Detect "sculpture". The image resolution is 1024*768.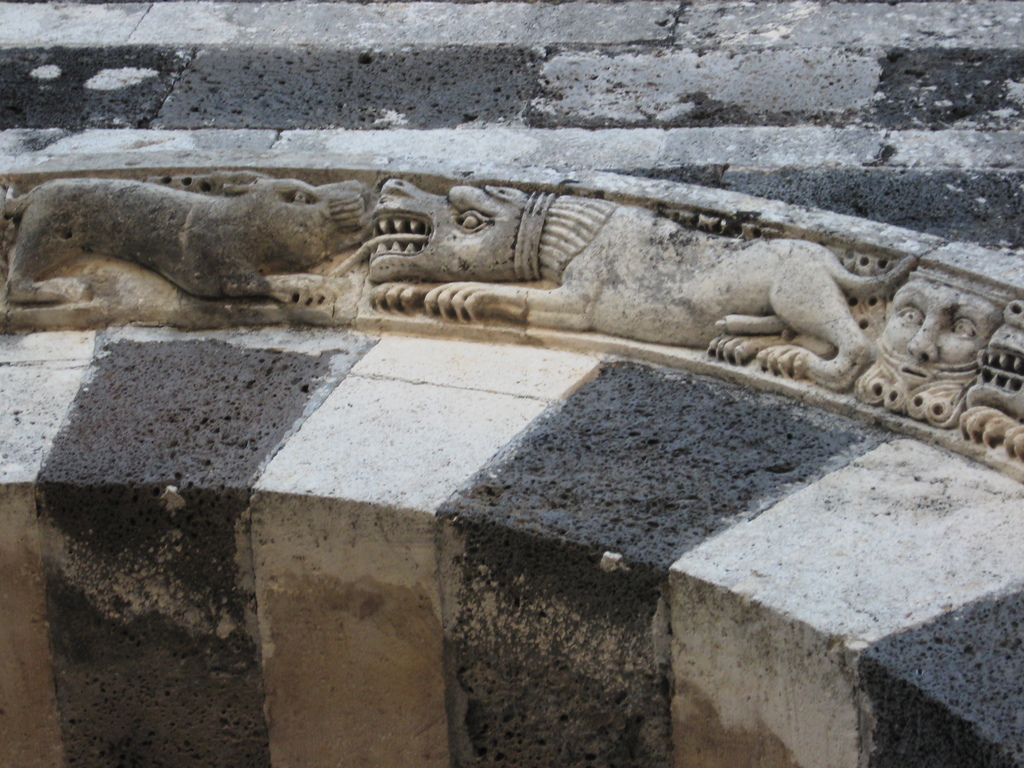
[x1=75, y1=76, x2=974, y2=634].
